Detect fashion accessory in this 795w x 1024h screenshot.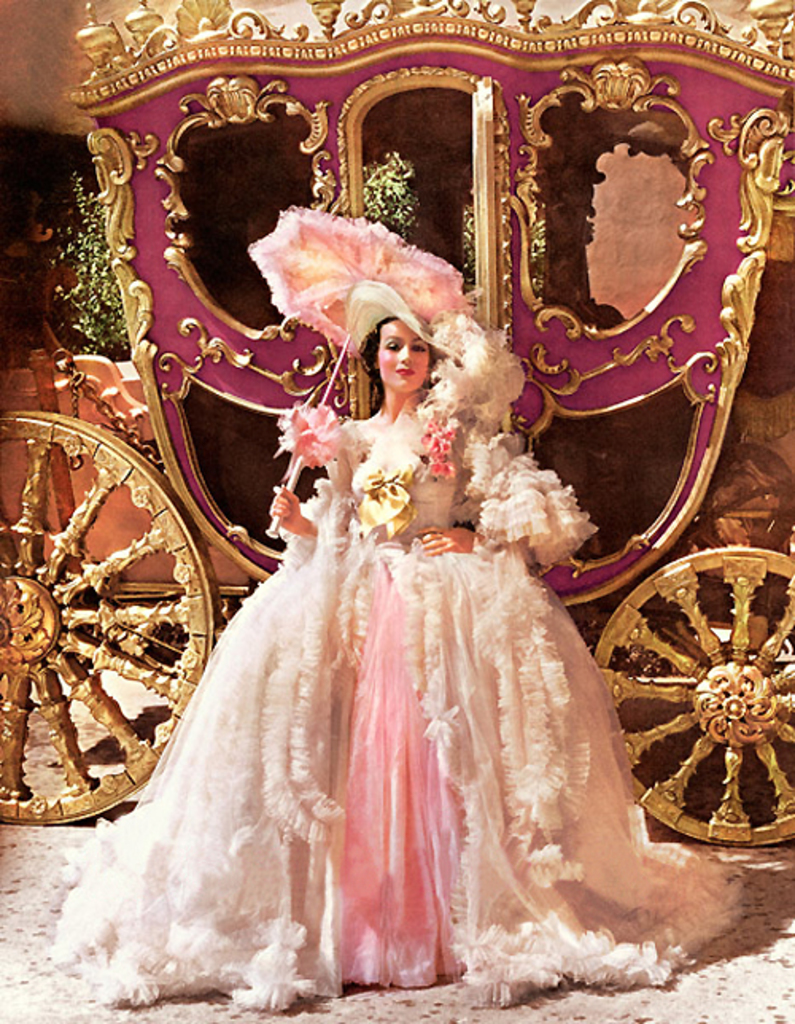
Detection: bbox=[245, 202, 463, 537].
